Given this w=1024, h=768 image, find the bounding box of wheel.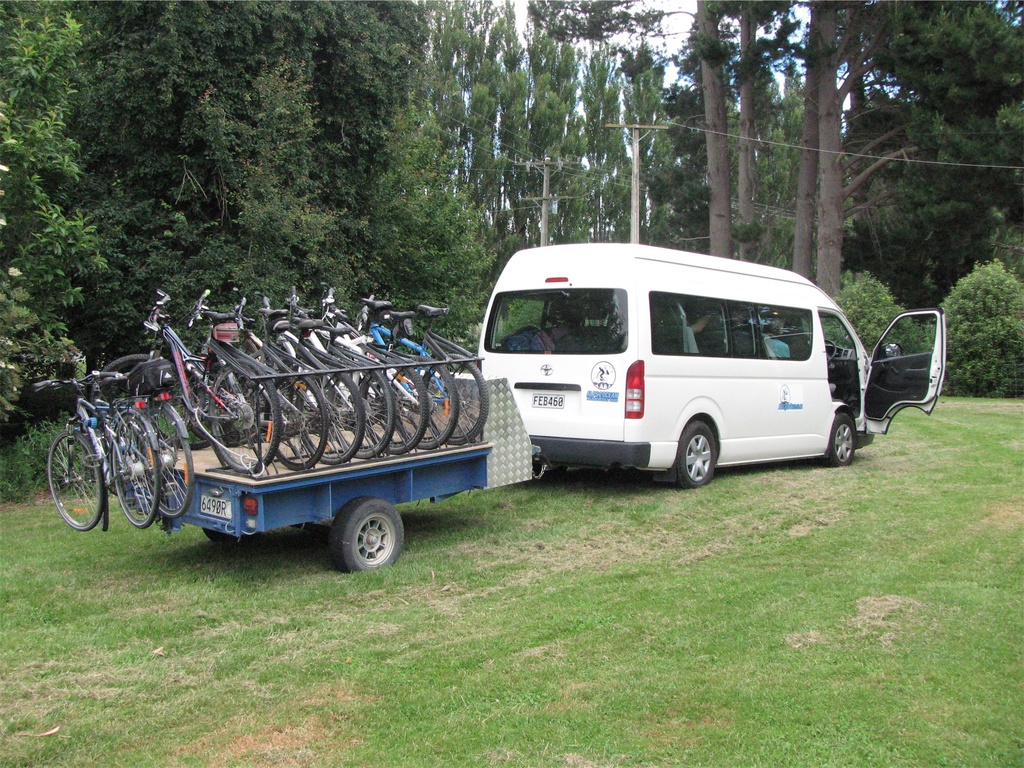
[387,356,427,457].
